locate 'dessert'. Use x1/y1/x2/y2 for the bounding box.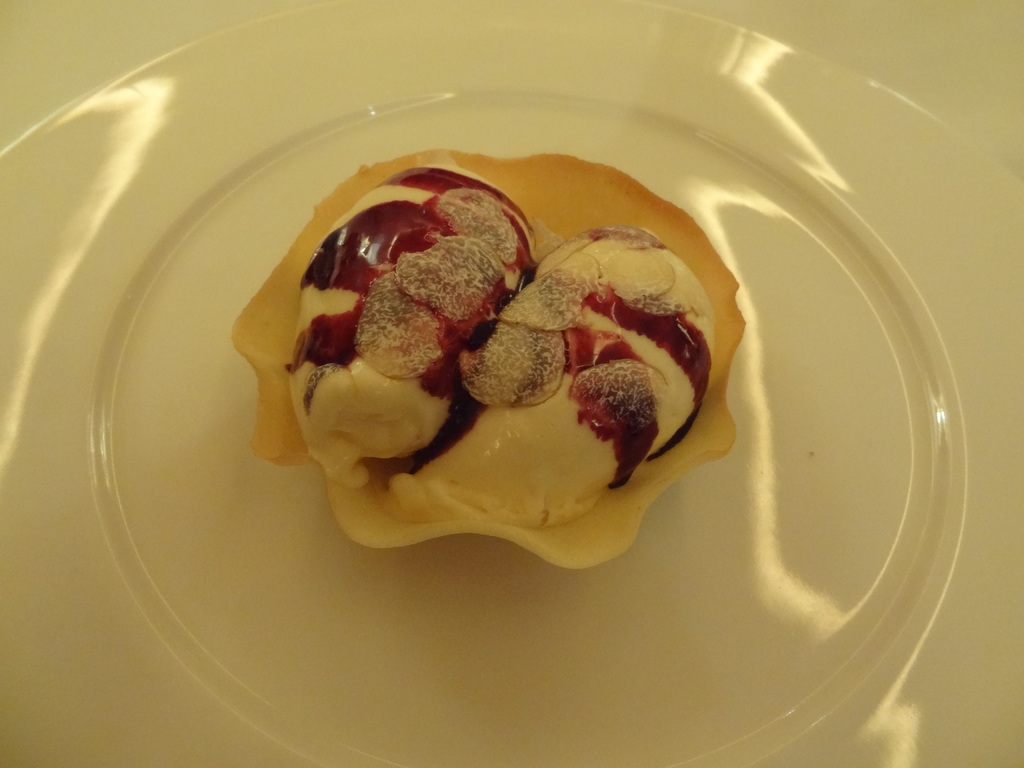
227/148/767/565.
